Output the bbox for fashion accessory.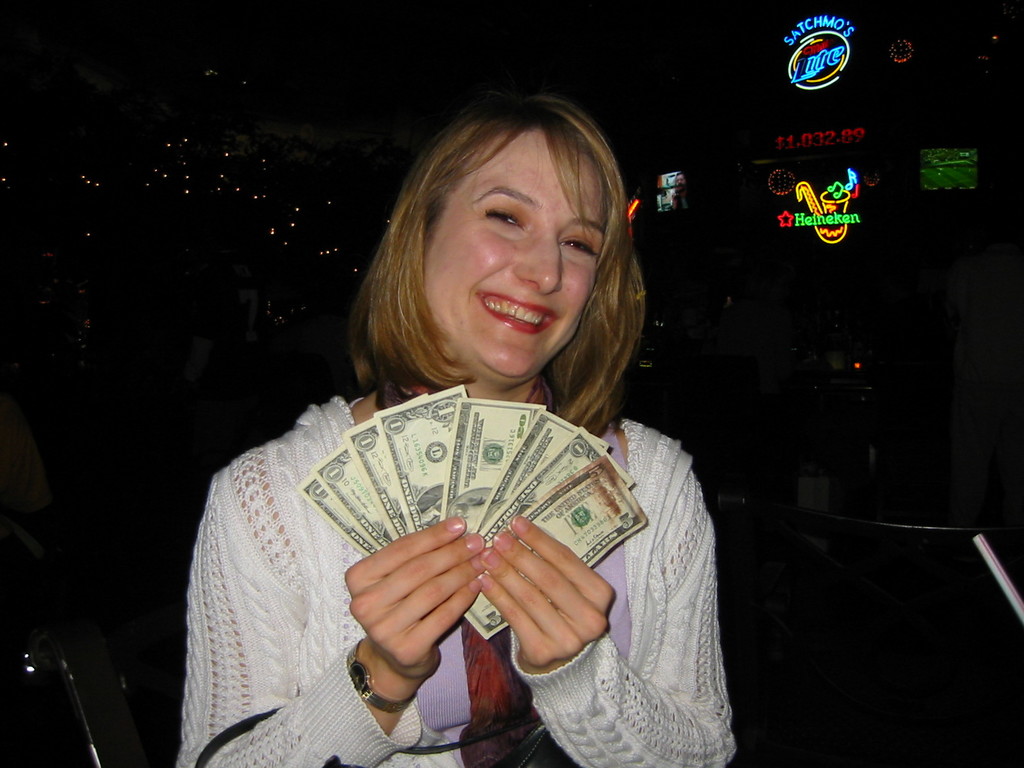
(343,641,416,712).
